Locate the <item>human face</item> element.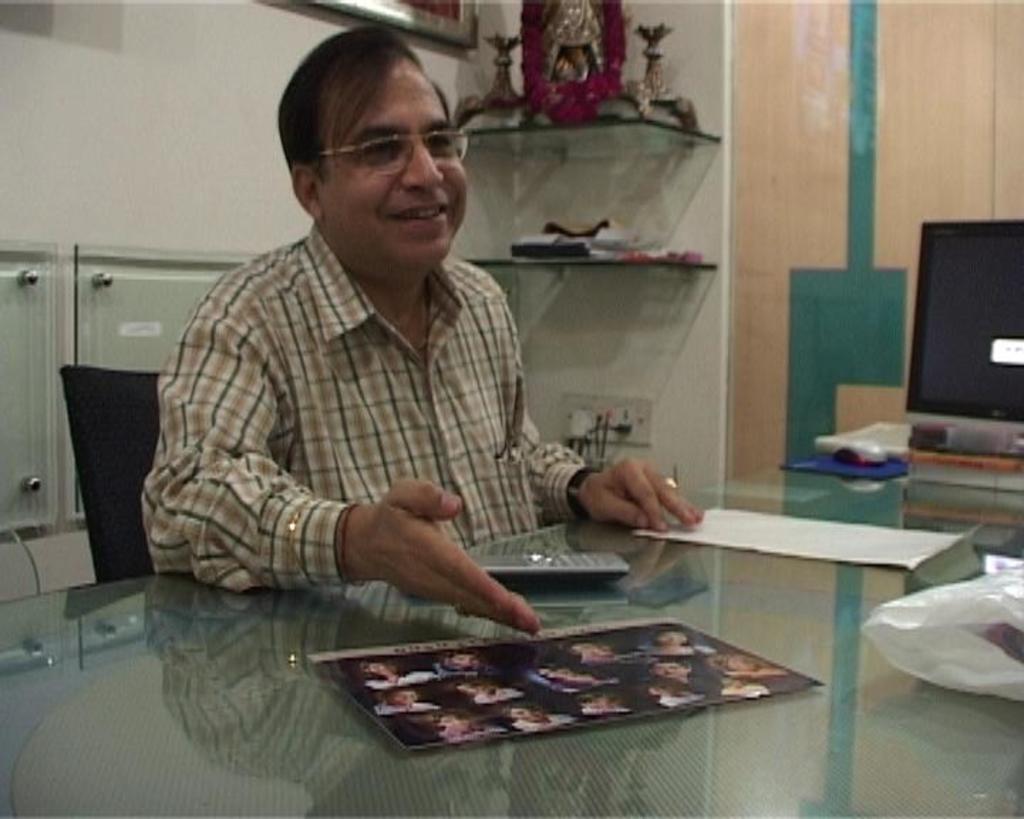
Element bbox: <region>580, 684, 612, 712</region>.
